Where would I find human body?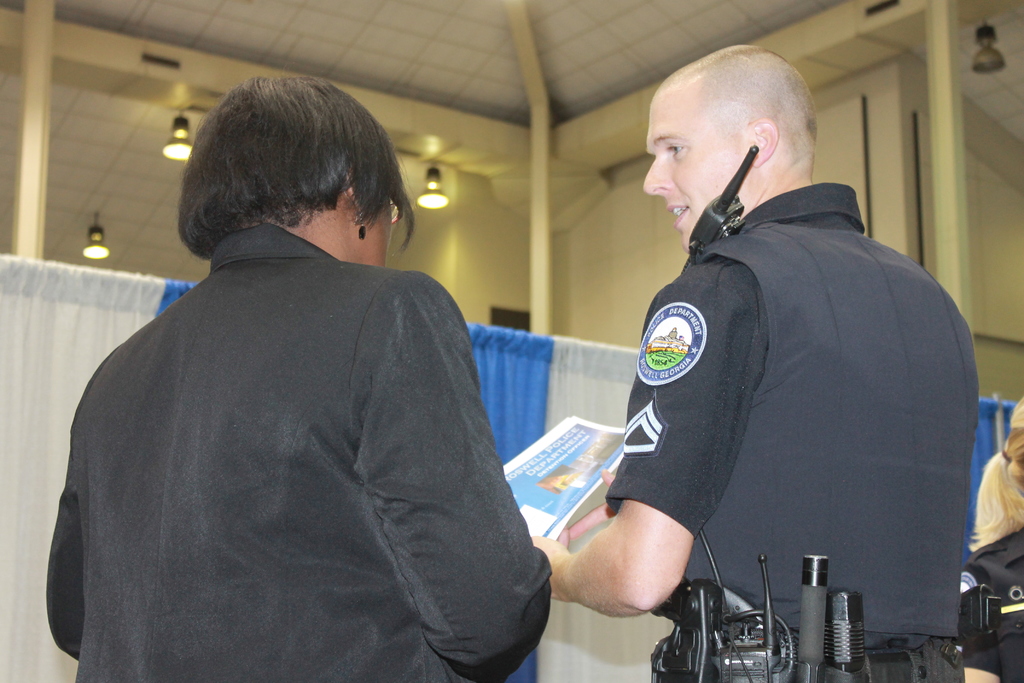
At {"left": 61, "top": 100, "right": 580, "bottom": 682}.
